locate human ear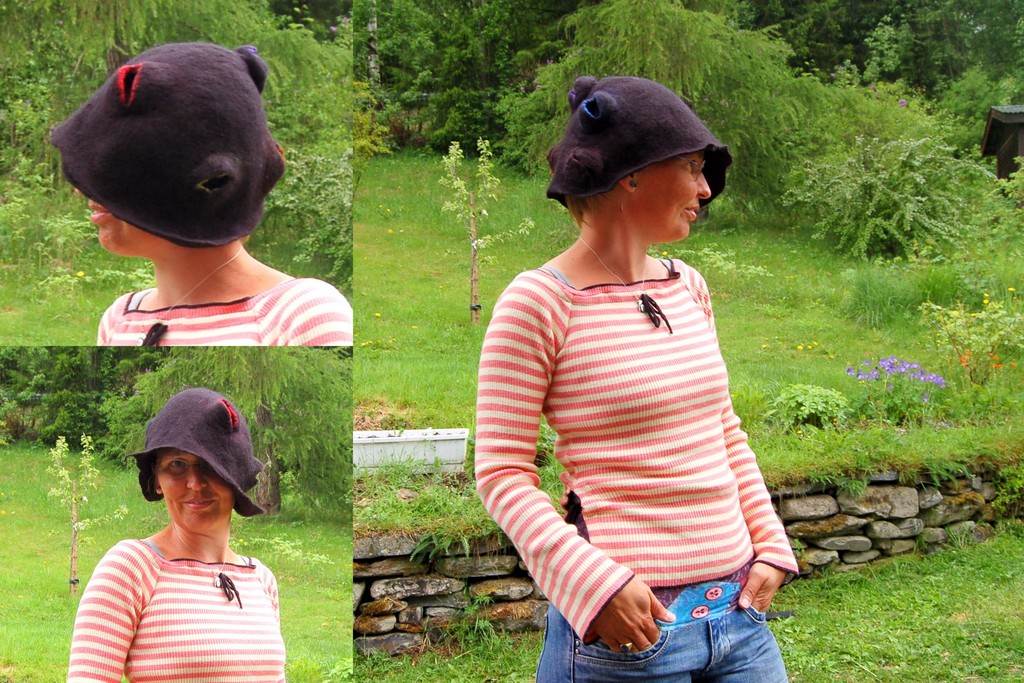
621/174/636/193
